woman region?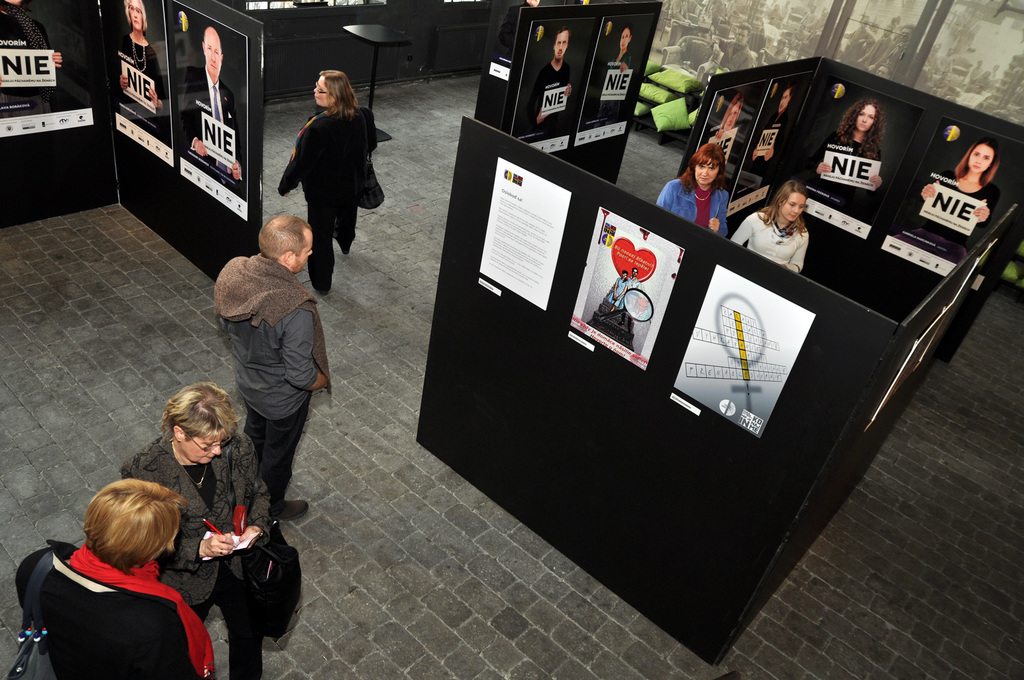
<box>278,74,386,293</box>
